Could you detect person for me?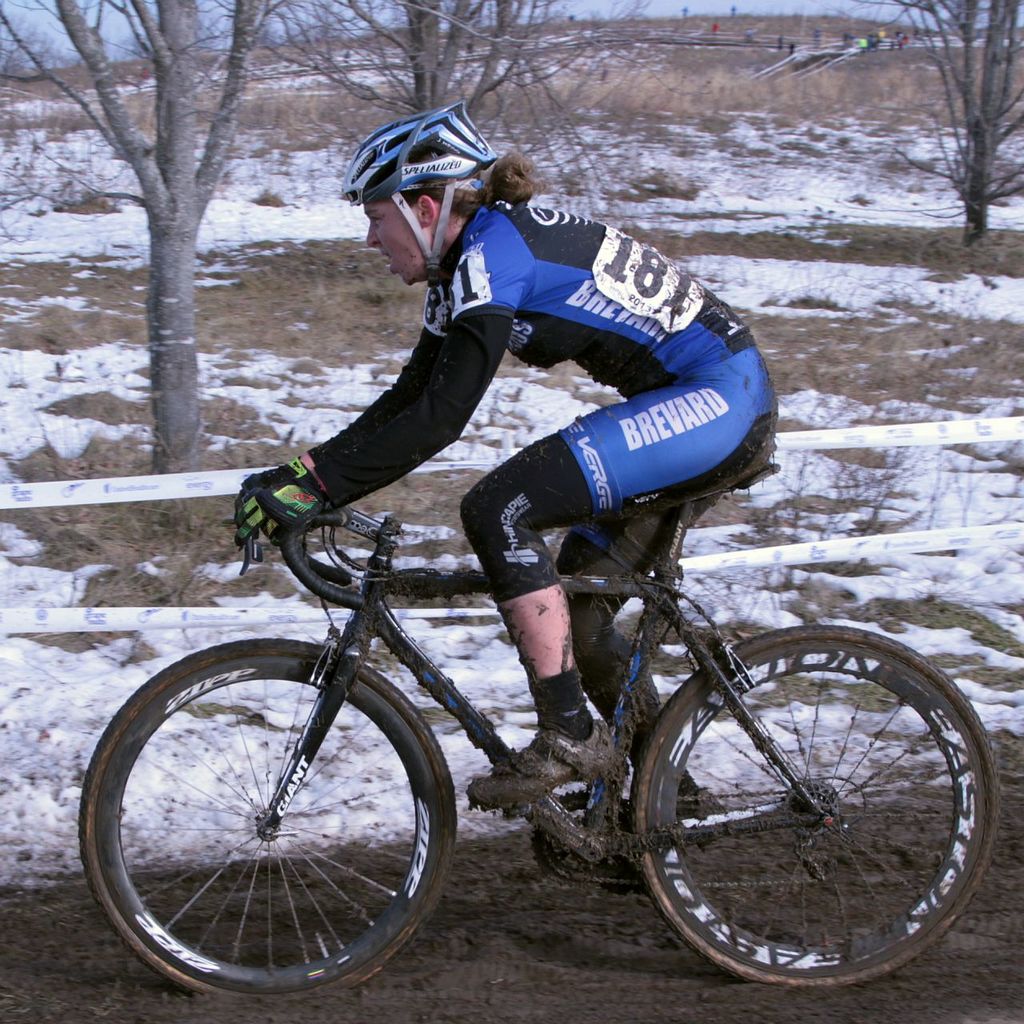
Detection result: region(231, 98, 778, 814).
